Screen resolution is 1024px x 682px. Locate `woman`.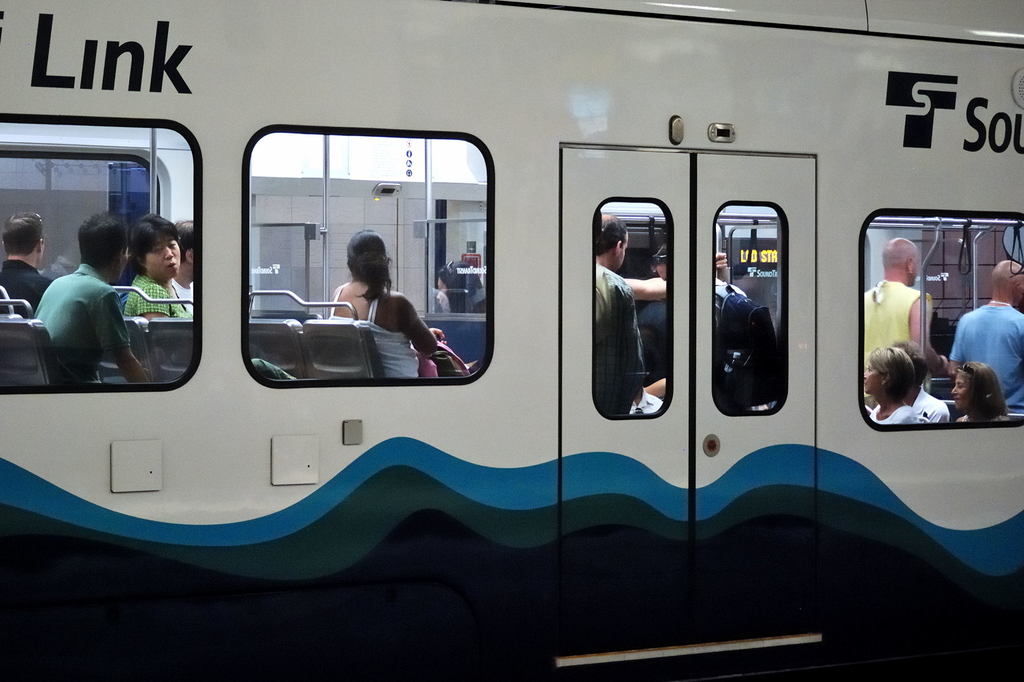
l=290, t=215, r=445, b=388.
